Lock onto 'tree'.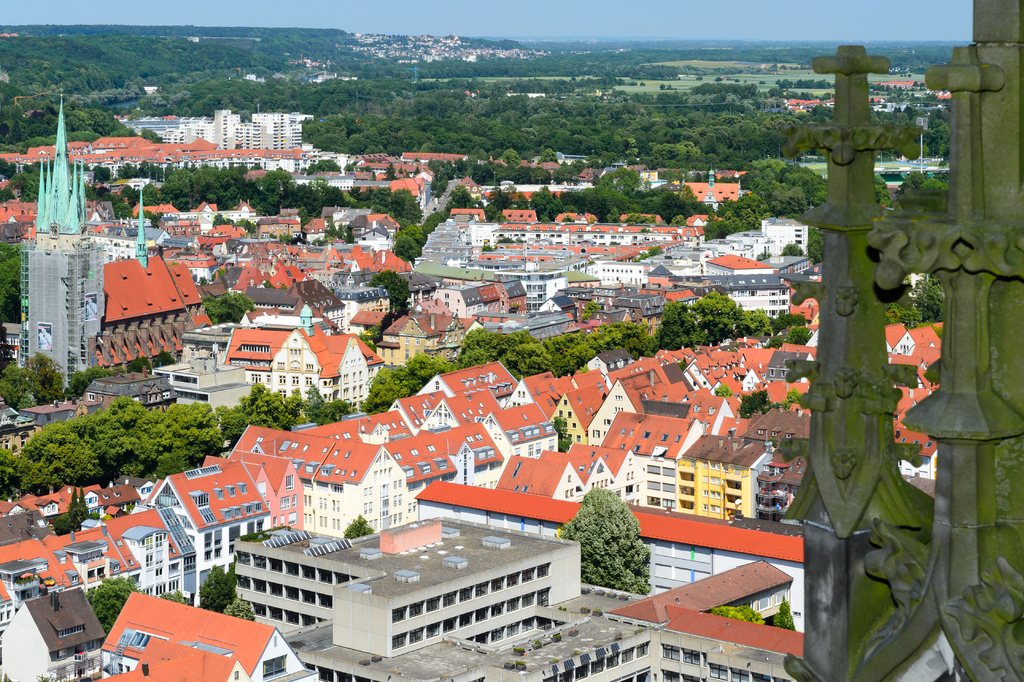
Locked: select_region(765, 335, 783, 351).
